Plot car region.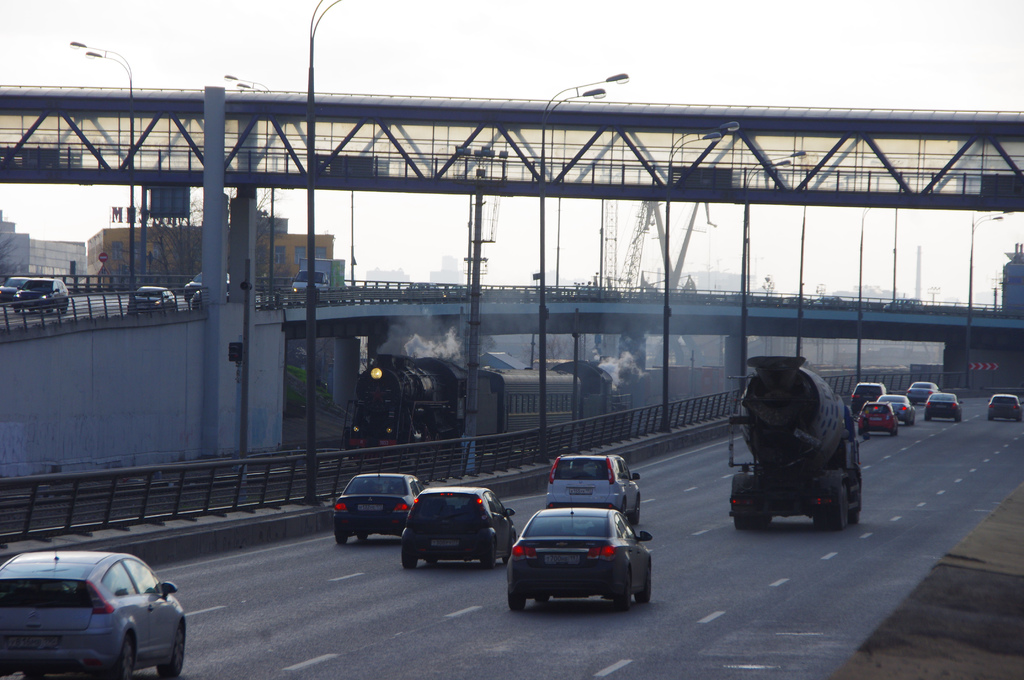
Plotted at select_region(907, 382, 938, 401).
